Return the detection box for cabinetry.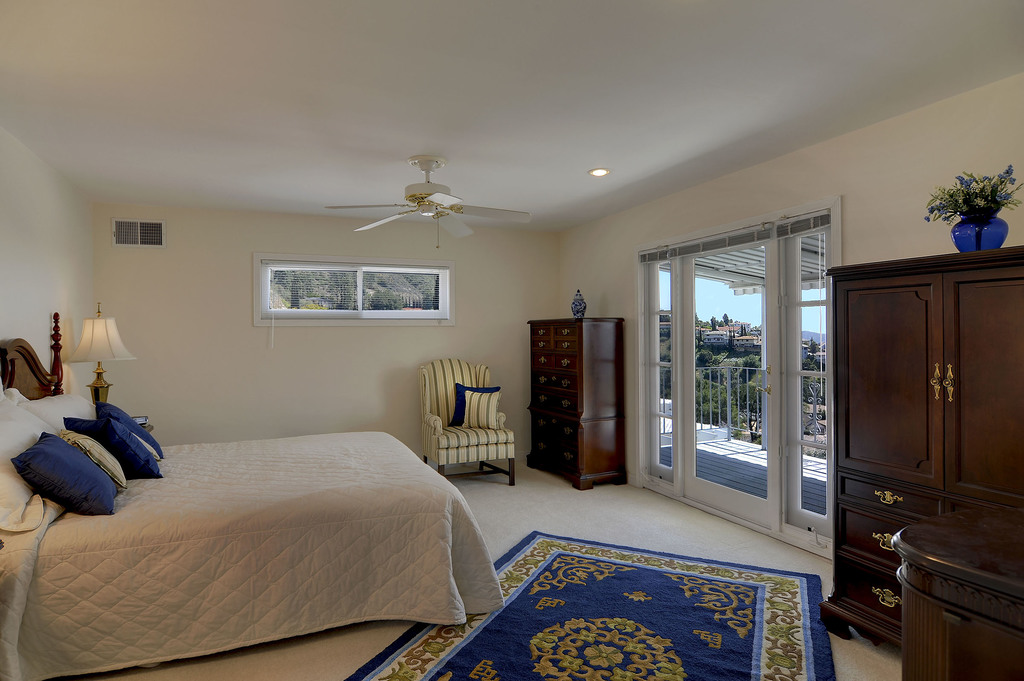
{"x1": 844, "y1": 485, "x2": 931, "y2": 513}.
